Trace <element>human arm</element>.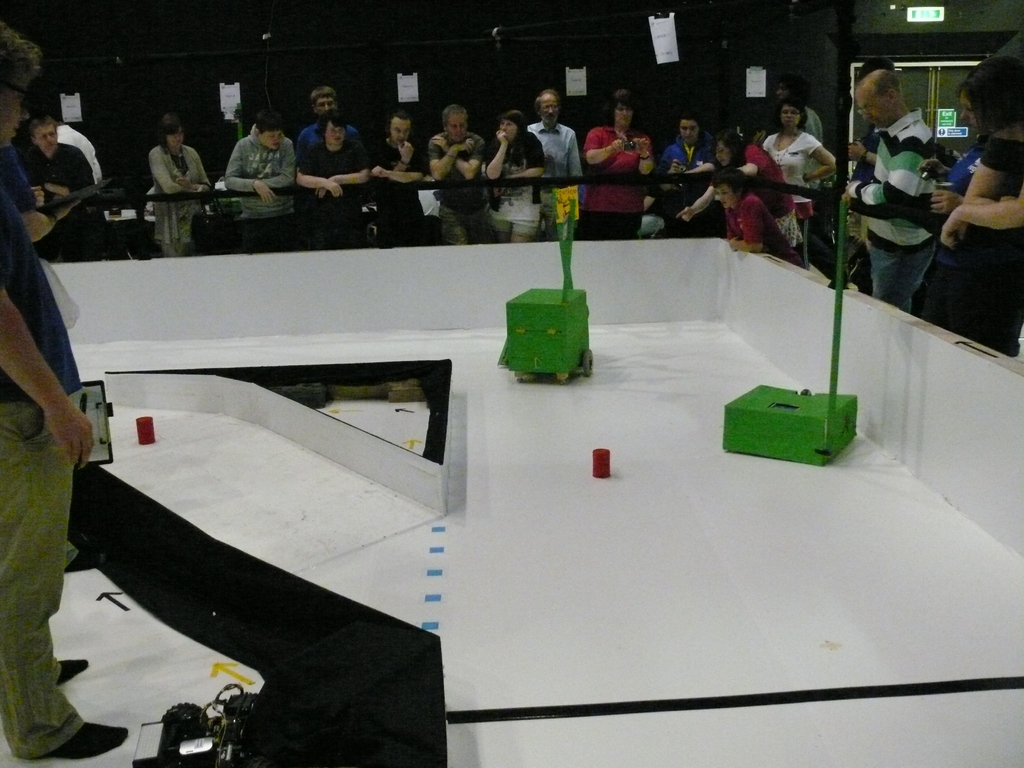
Traced to bbox(221, 138, 271, 207).
